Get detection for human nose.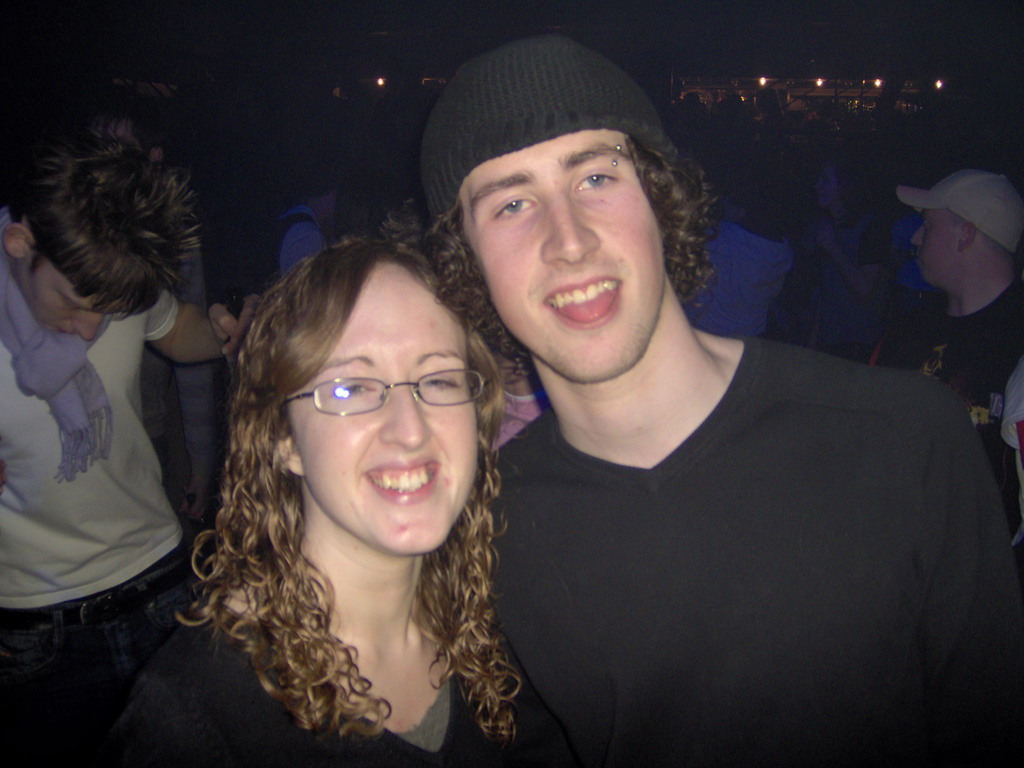
Detection: 540:196:599:271.
